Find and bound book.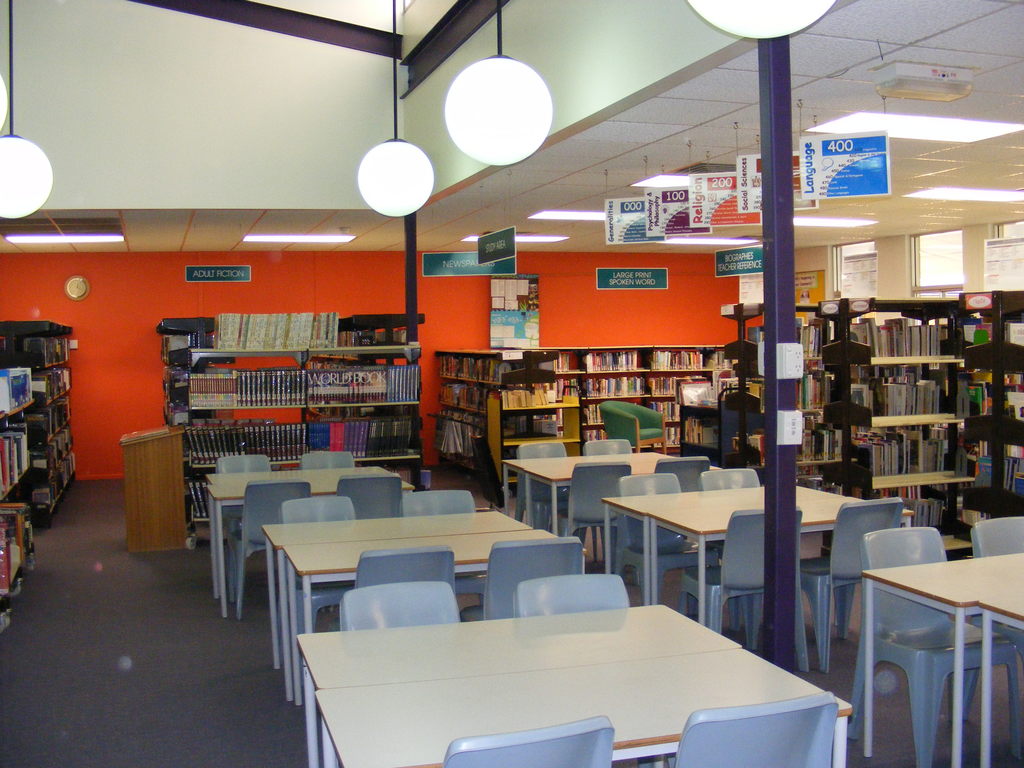
Bound: pyautogui.locateOnScreen(579, 353, 591, 377).
